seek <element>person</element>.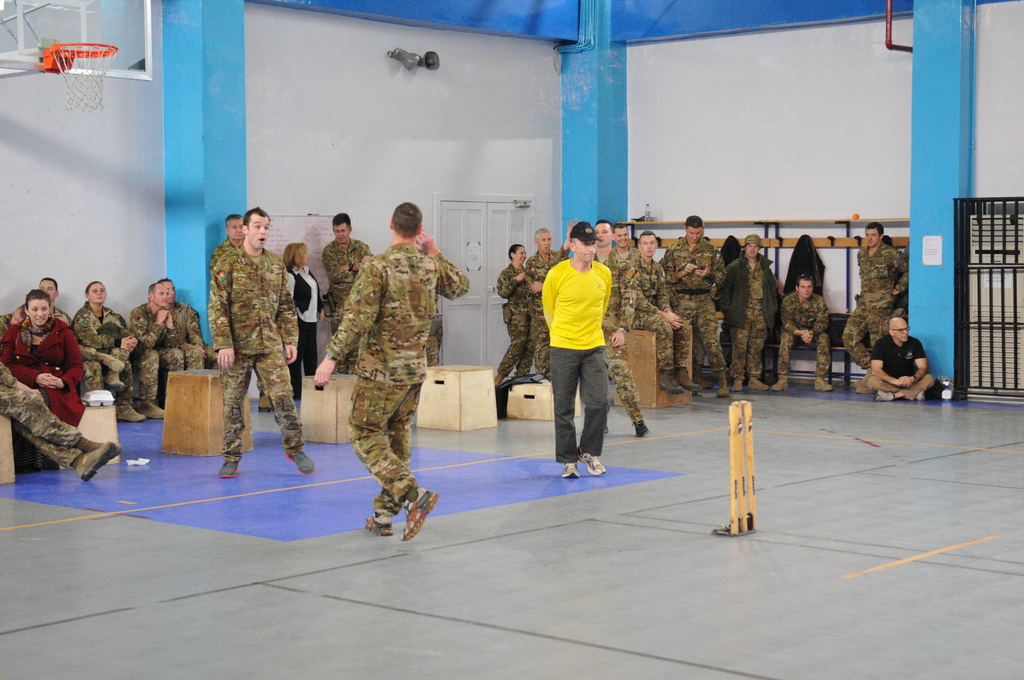
[x1=623, y1=229, x2=701, y2=404].
